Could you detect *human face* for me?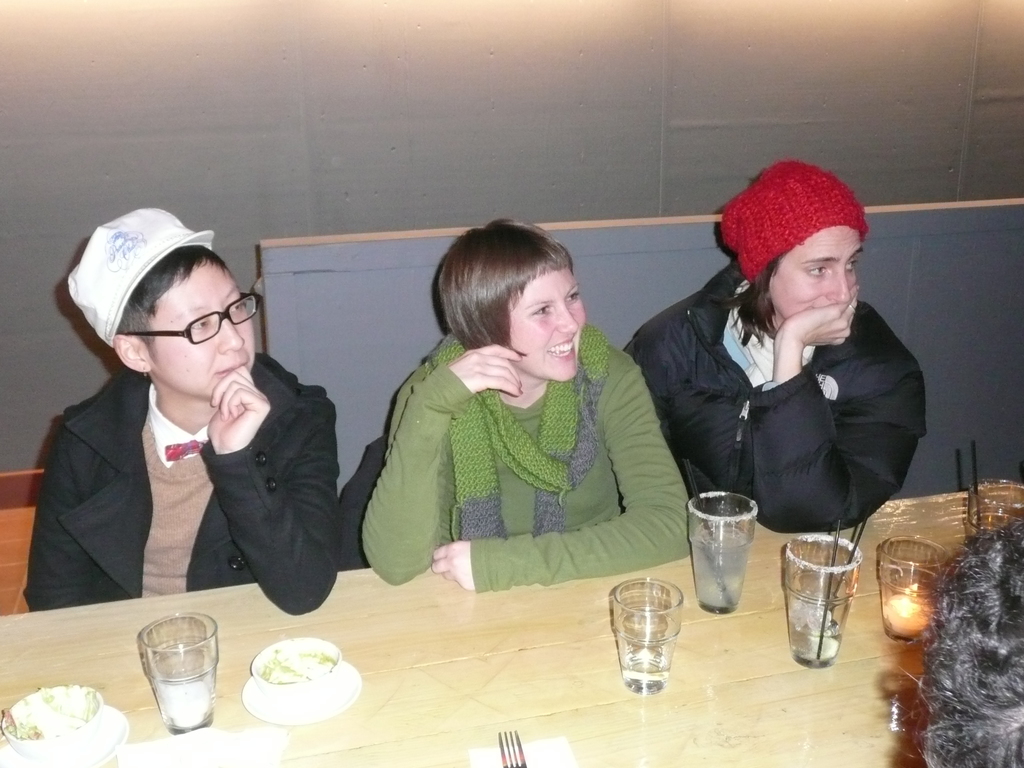
Detection result: (x1=151, y1=264, x2=254, y2=397).
